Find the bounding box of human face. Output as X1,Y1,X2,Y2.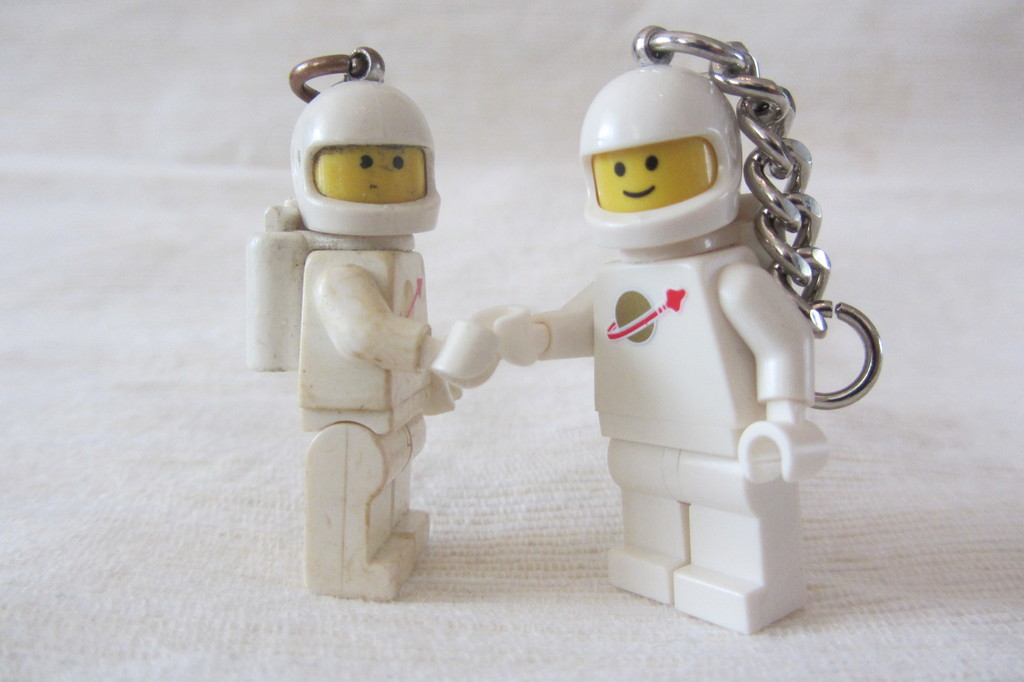
591,139,717,214.
